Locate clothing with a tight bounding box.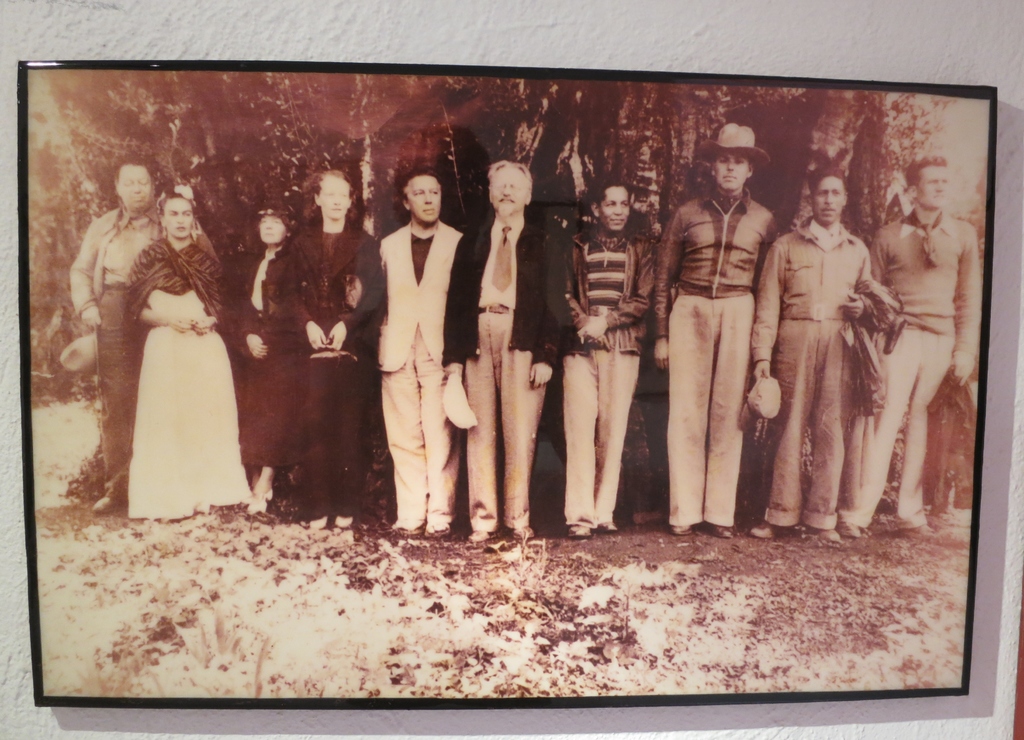
(left=774, top=186, right=893, bottom=511).
